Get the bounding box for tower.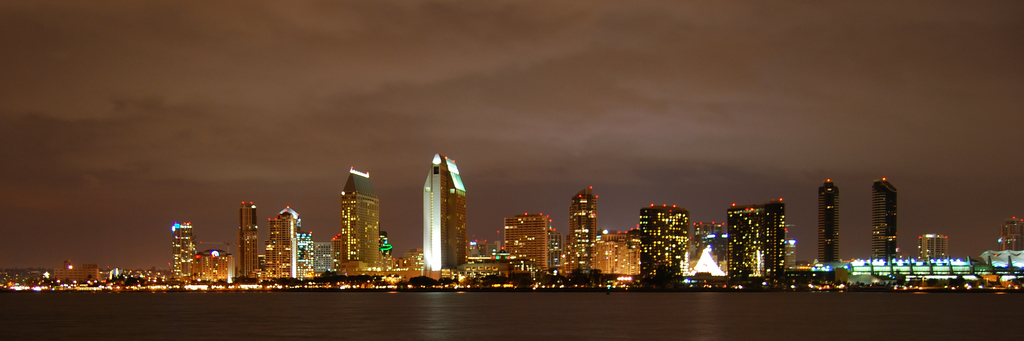
{"x1": 295, "y1": 235, "x2": 314, "y2": 281}.
